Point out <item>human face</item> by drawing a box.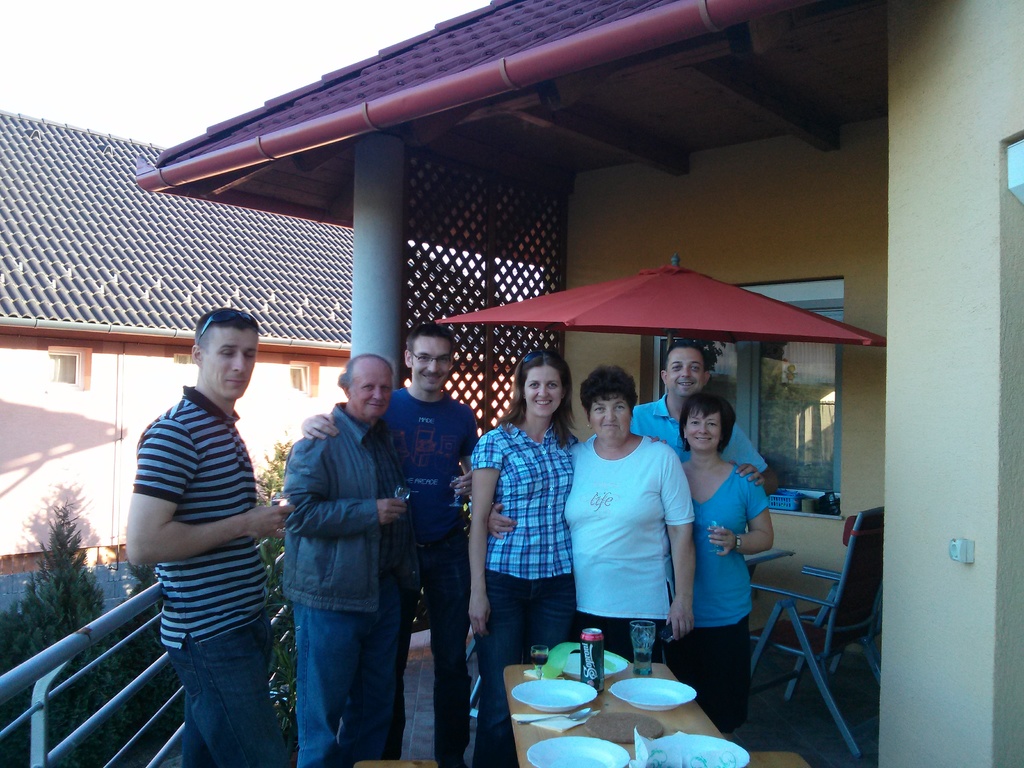
350:364:392:417.
